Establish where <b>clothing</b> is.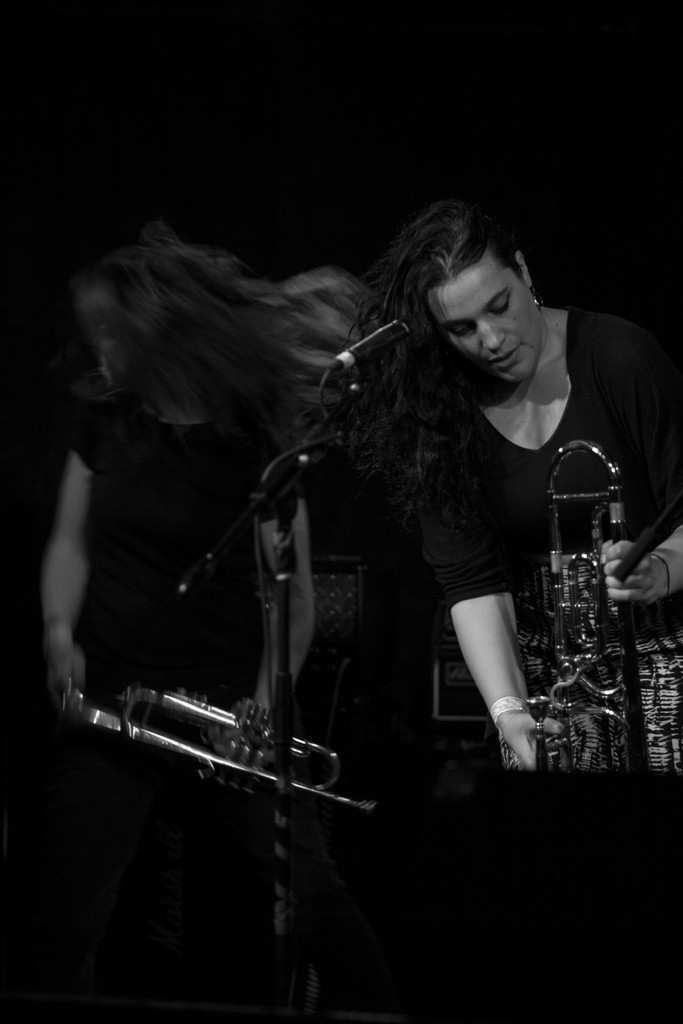
Established at 292:284:659:739.
